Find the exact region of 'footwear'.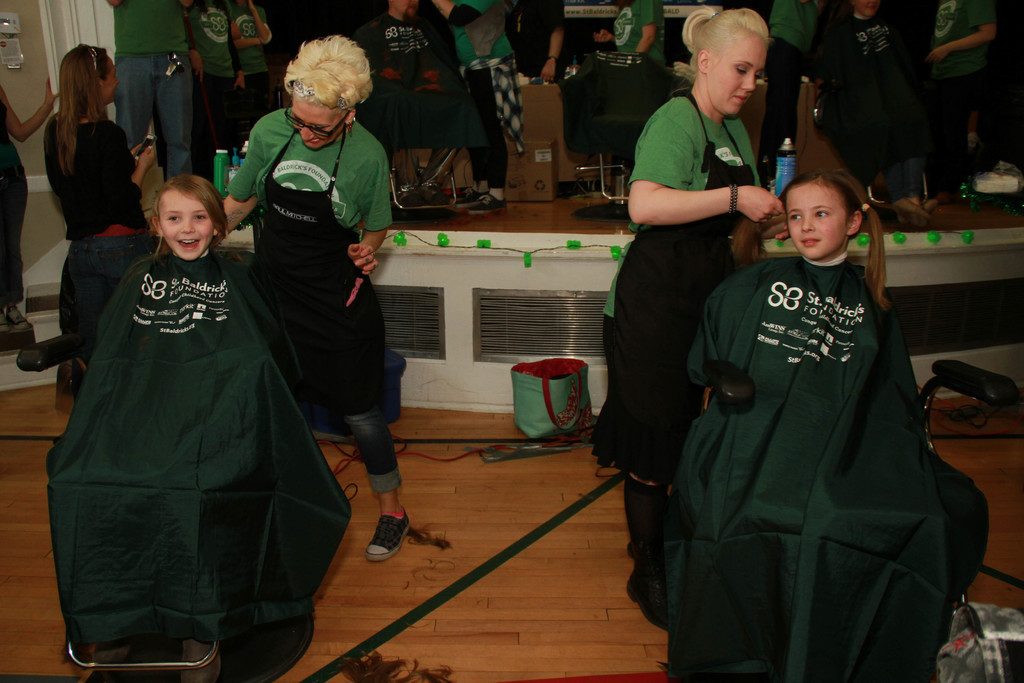
Exact region: 624/571/668/634.
